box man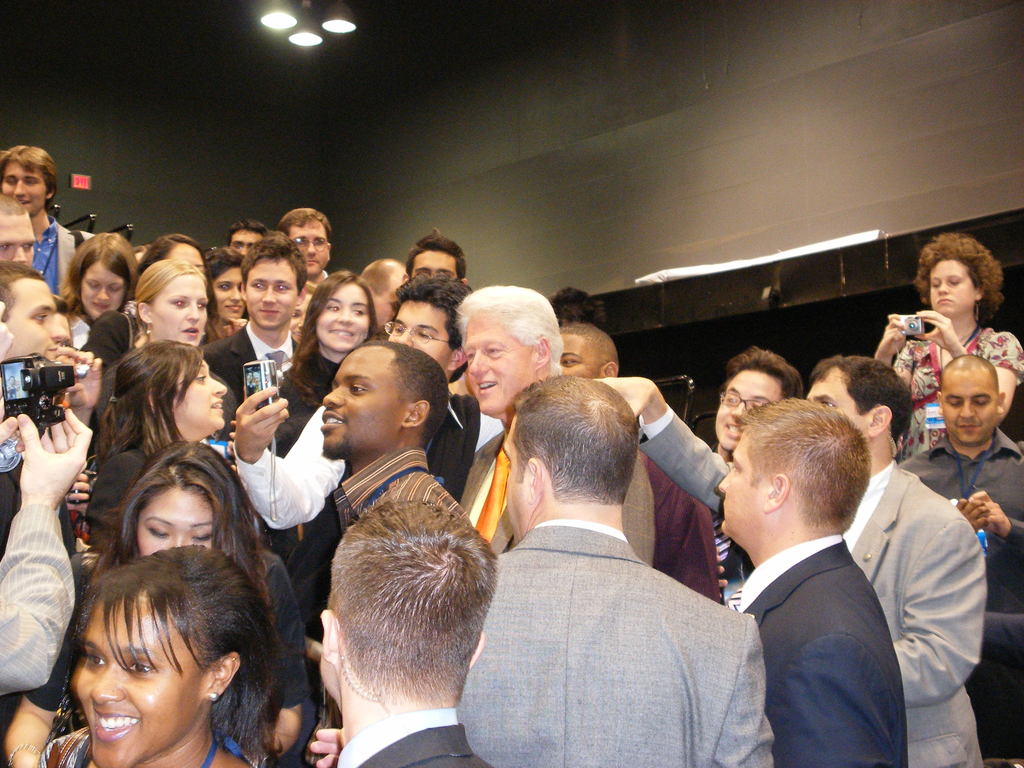
l=901, t=356, r=1023, b=767
